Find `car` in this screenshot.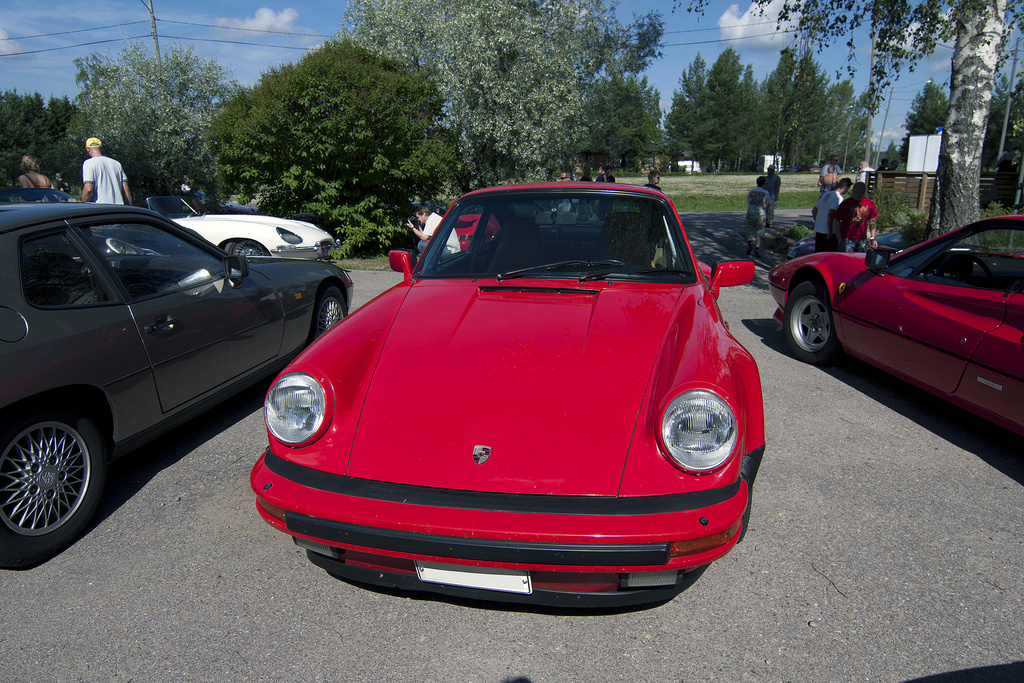
The bounding box for `car` is rect(762, 209, 1023, 461).
